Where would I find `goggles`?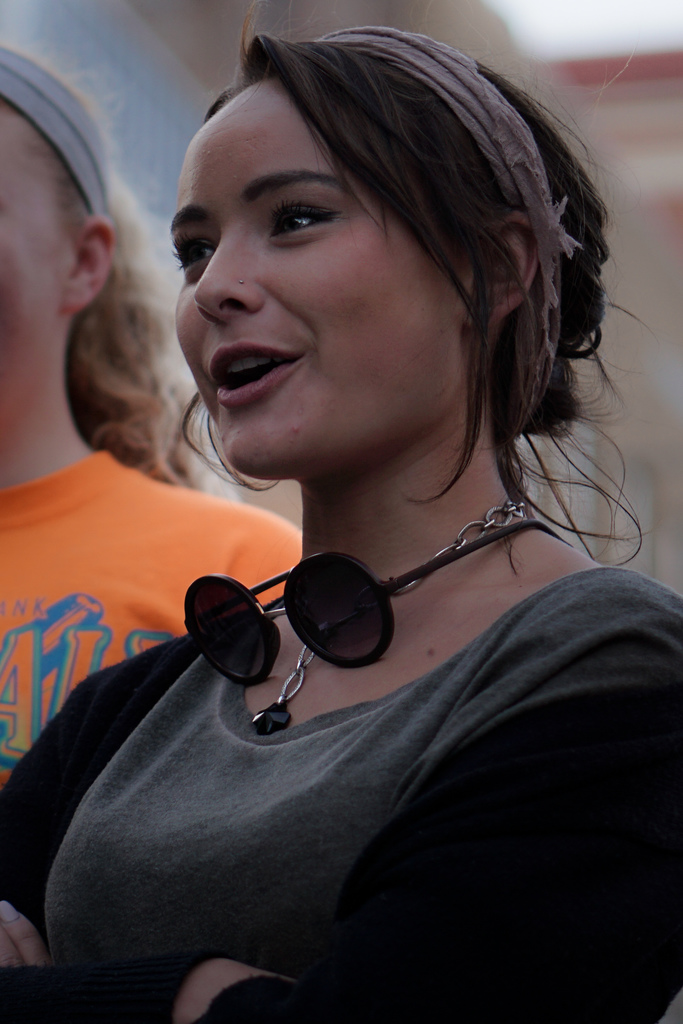
At bbox=(170, 487, 580, 671).
